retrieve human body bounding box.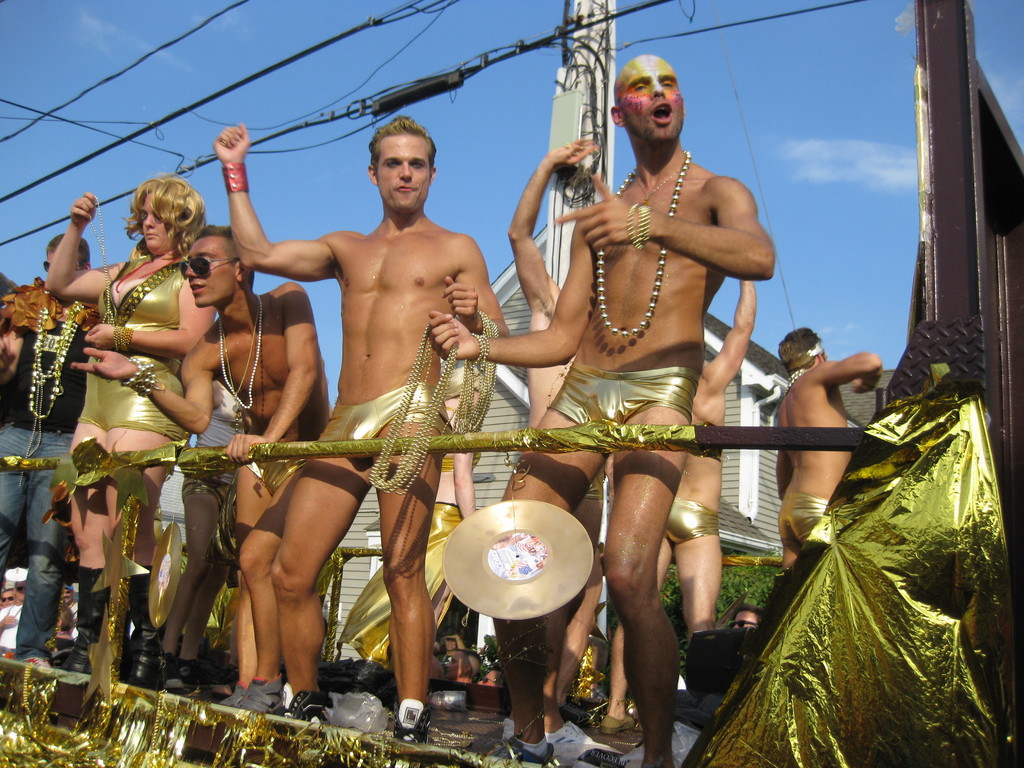
Bounding box: <box>239,138,508,726</box>.
